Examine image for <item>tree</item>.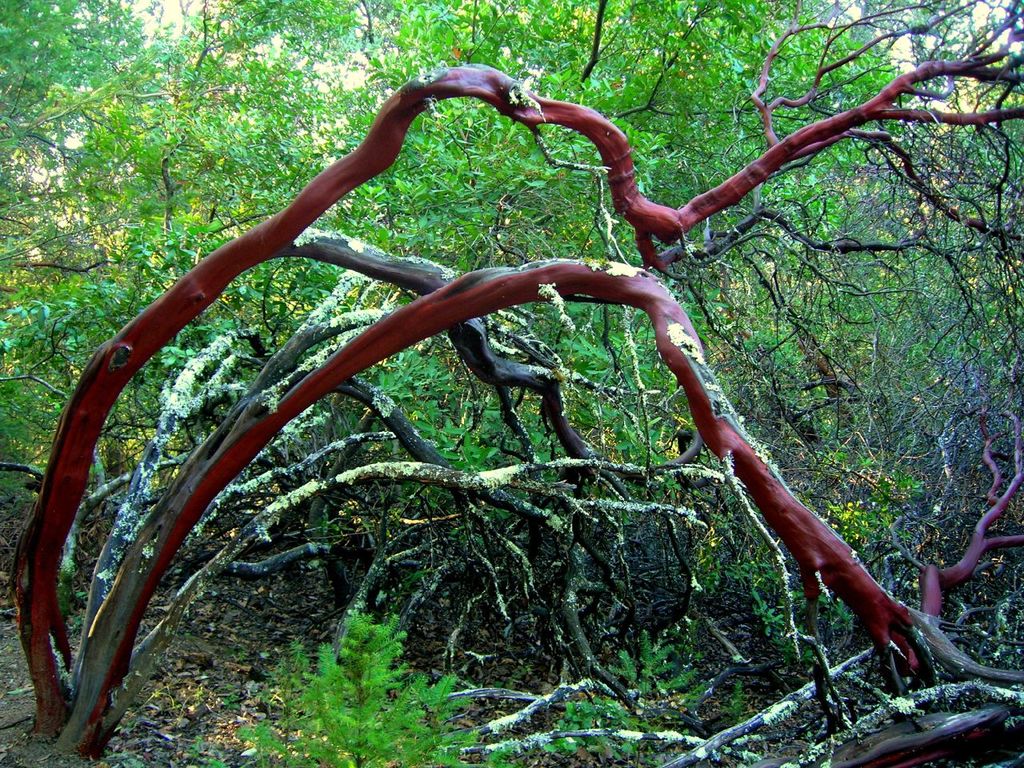
Examination result: (x1=507, y1=626, x2=718, y2=767).
